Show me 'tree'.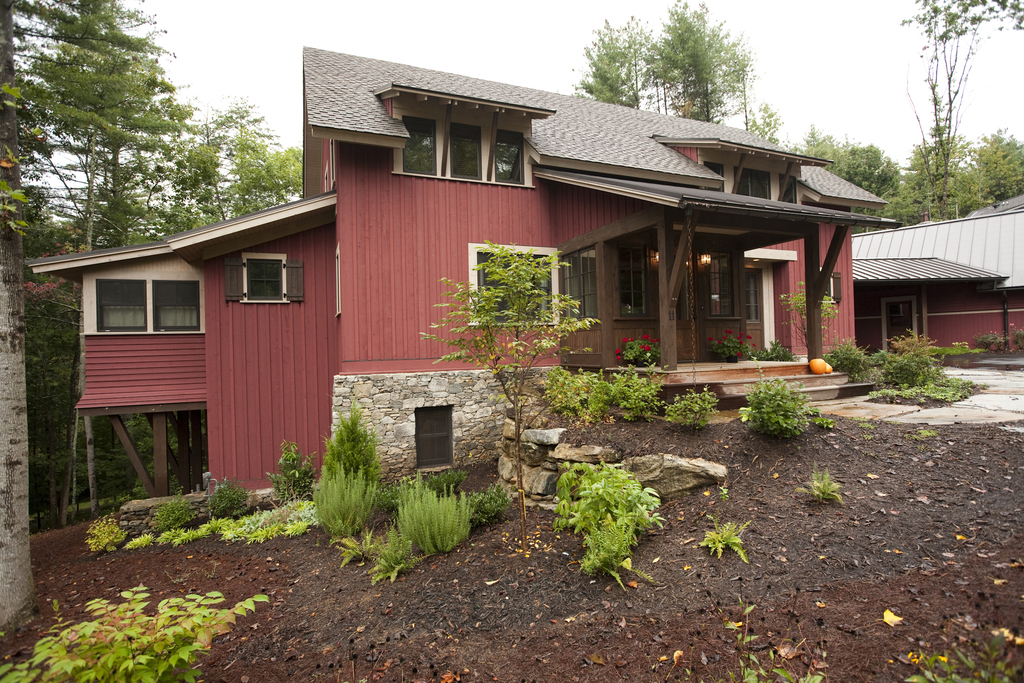
'tree' is here: box(566, 0, 759, 124).
